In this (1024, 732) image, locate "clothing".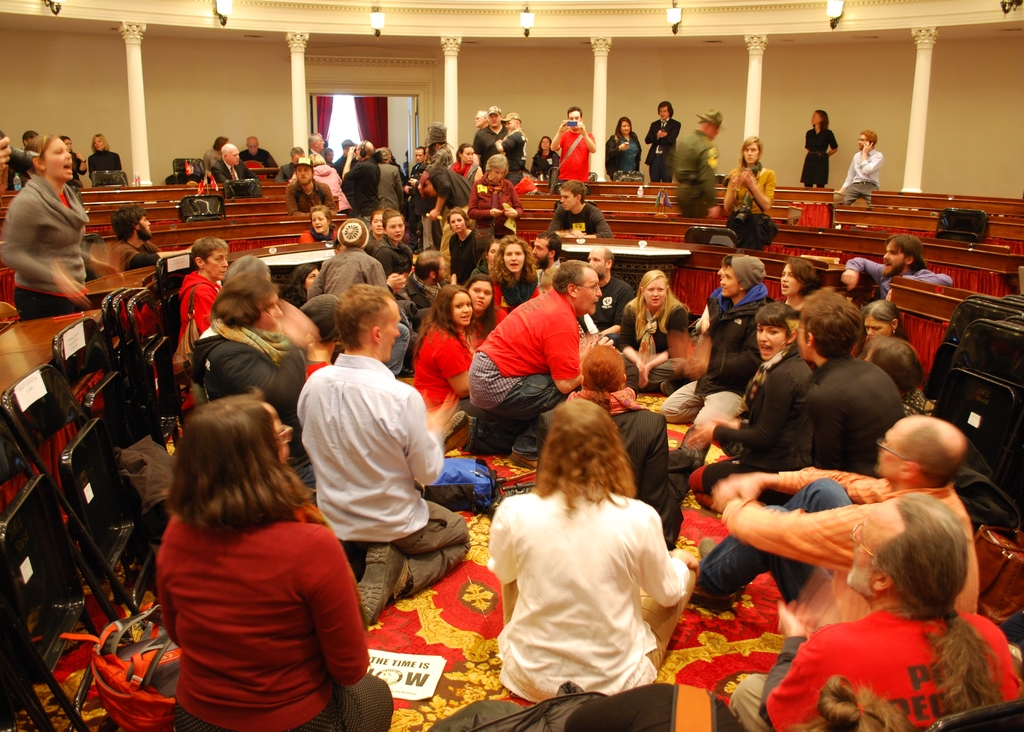
Bounding box: 801, 127, 833, 186.
